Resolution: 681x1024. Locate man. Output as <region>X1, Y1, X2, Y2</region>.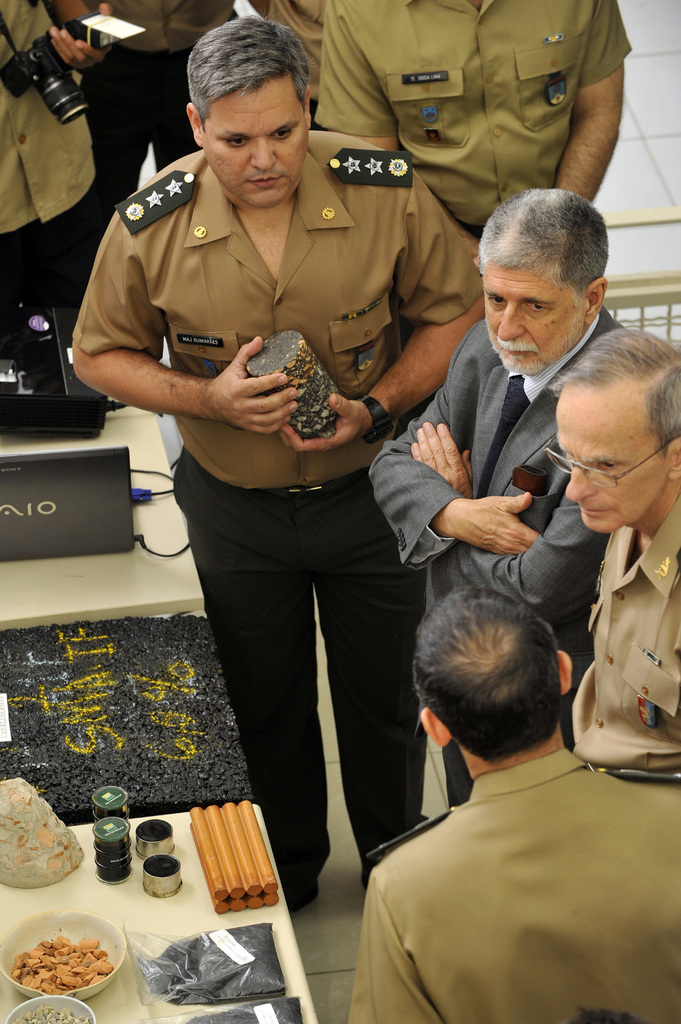
<region>346, 559, 657, 1020</region>.
